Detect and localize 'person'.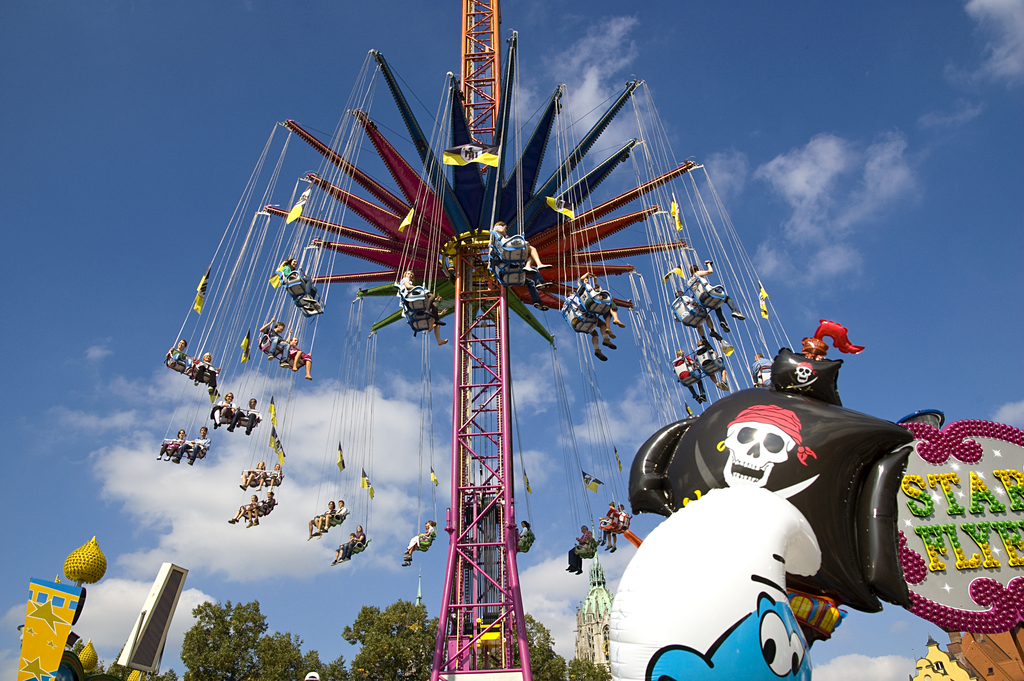
Localized at region(751, 353, 772, 386).
